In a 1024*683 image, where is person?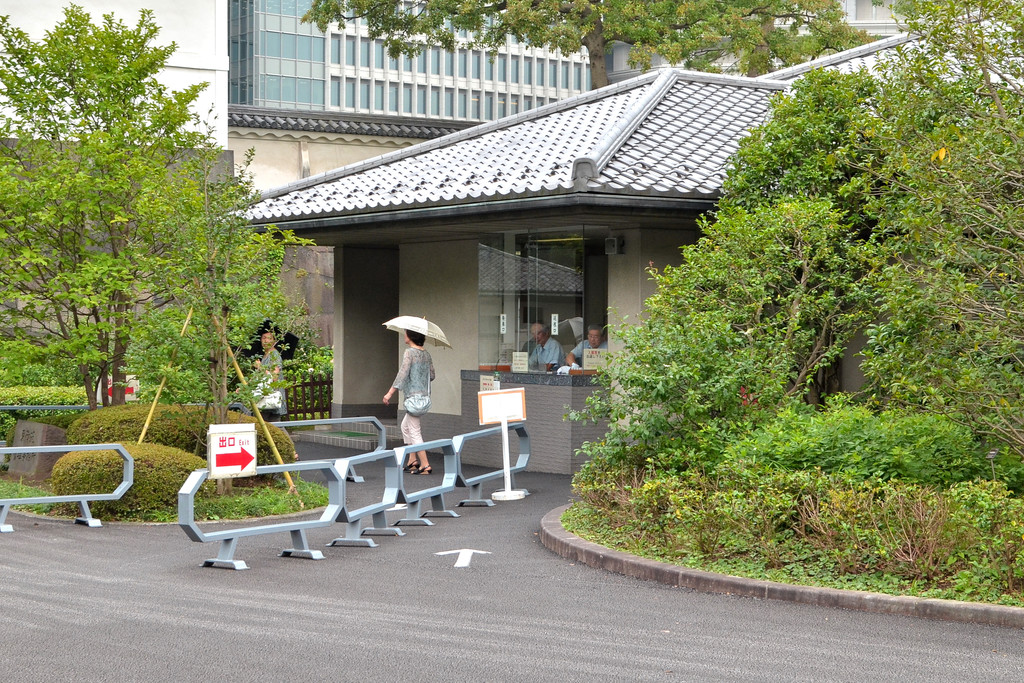
crop(529, 322, 568, 369).
